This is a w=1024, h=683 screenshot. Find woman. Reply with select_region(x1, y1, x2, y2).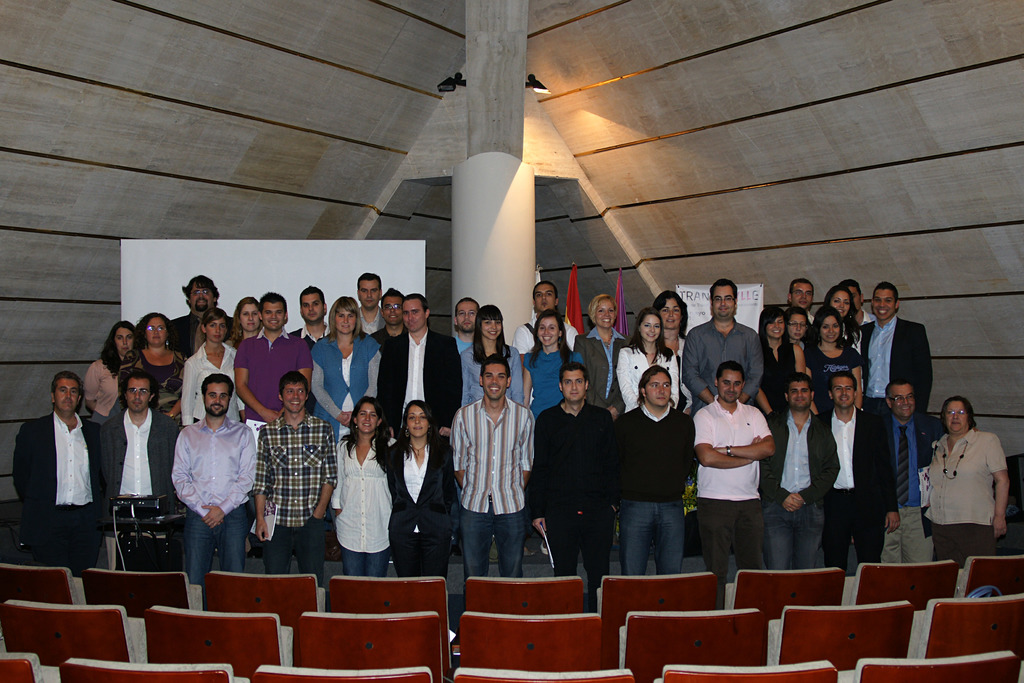
select_region(783, 304, 806, 353).
